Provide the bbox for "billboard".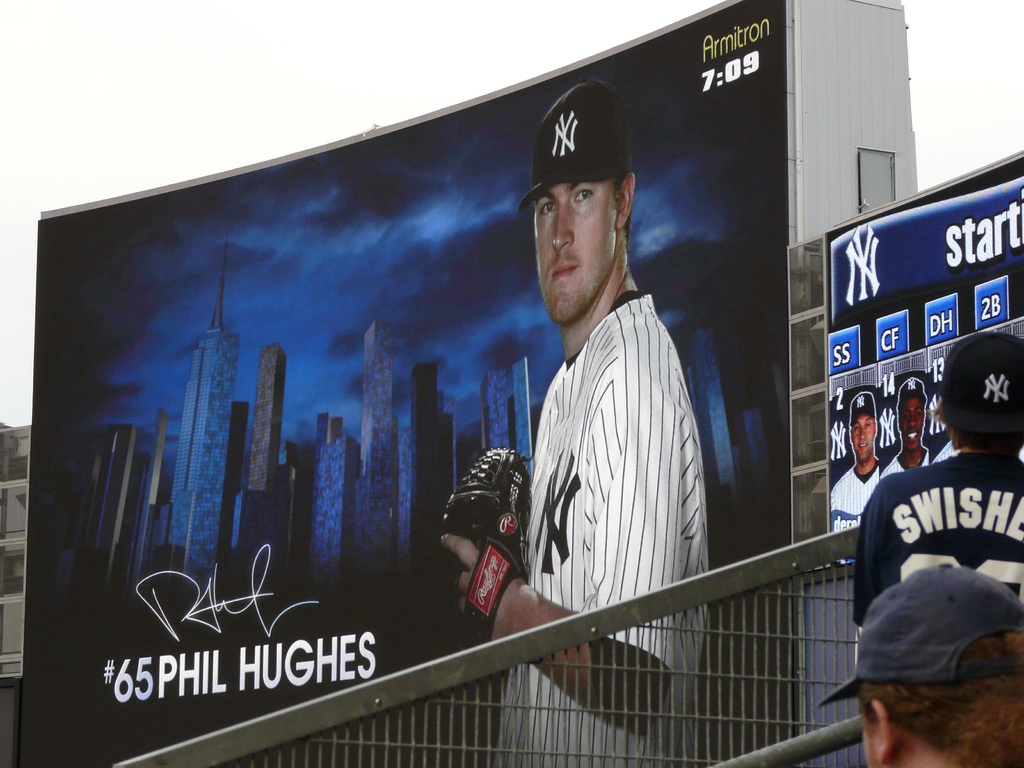
(19, 0, 786, 767).
